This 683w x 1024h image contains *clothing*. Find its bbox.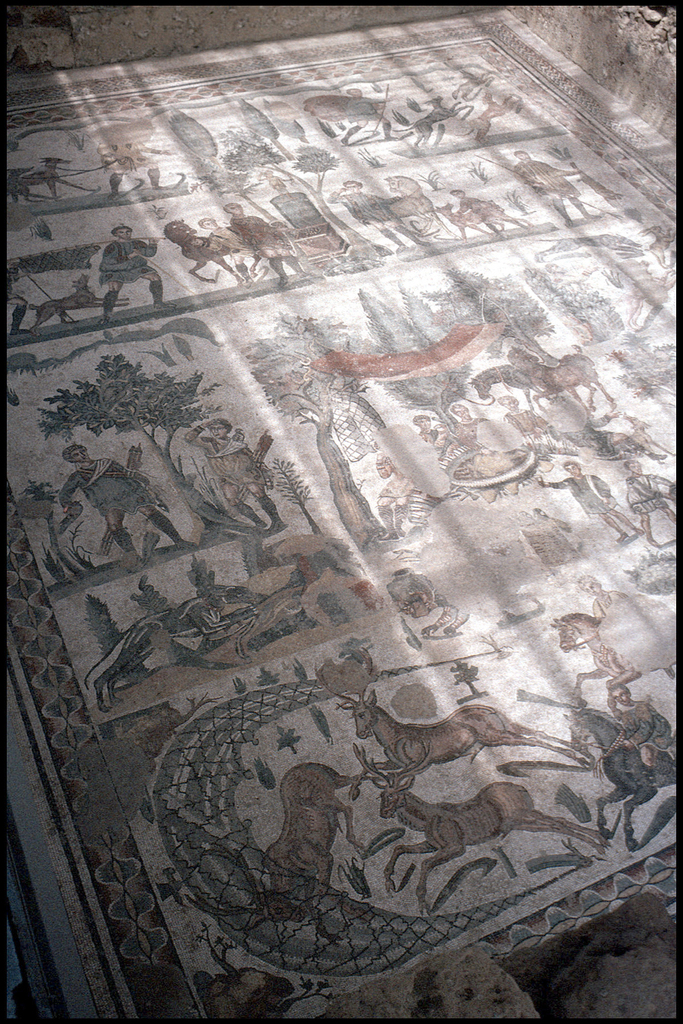
rect(625, 469, 675, 509).
